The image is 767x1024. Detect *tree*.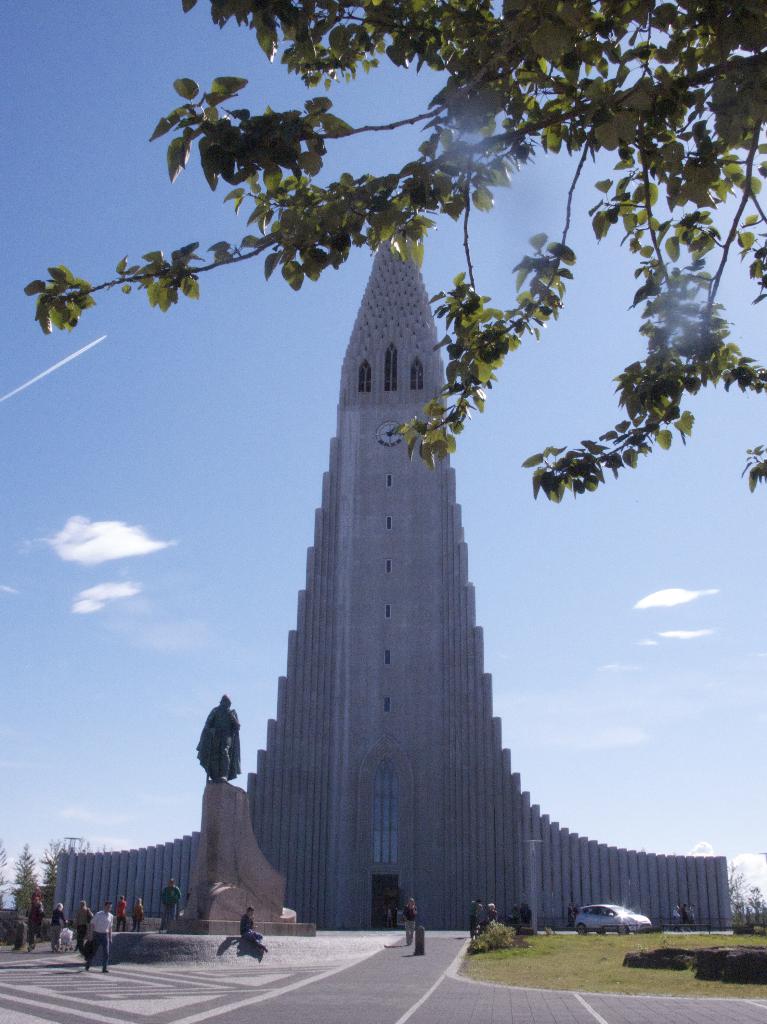
Detection: {"x1": 0, "y1": 834, "x2": 13, "y2": 920}.
